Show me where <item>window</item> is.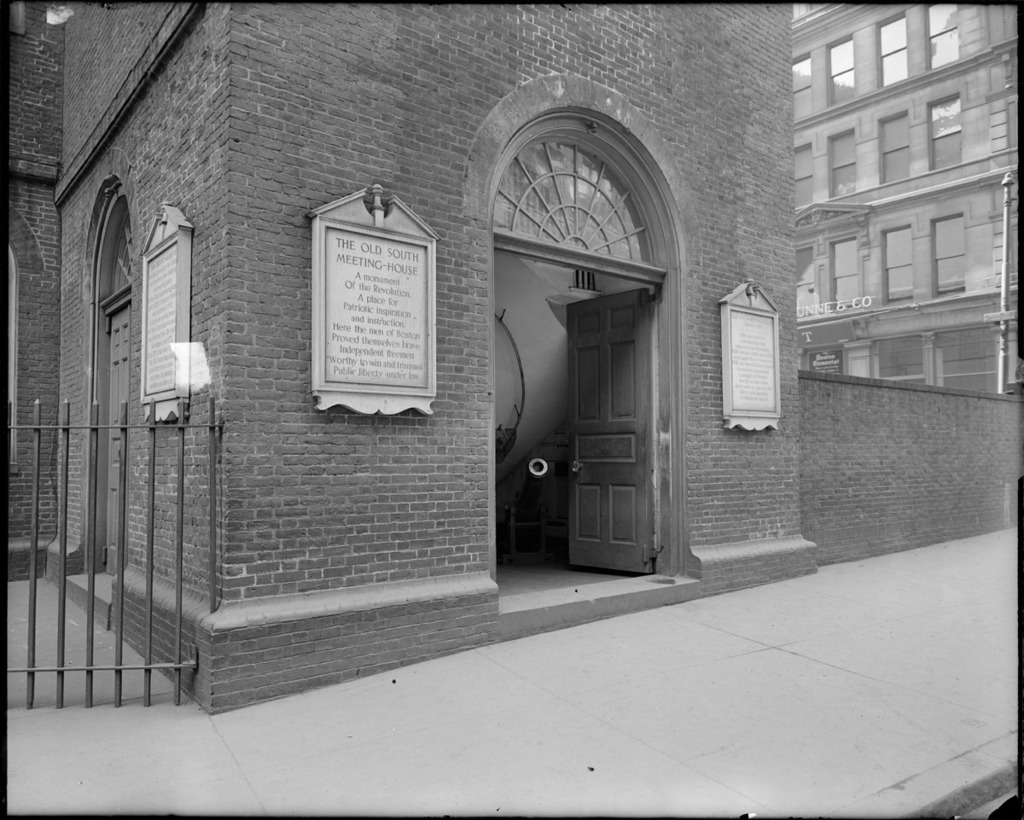
<item>window</item> is at (left=876, top=109, right=913, bottom=186).
